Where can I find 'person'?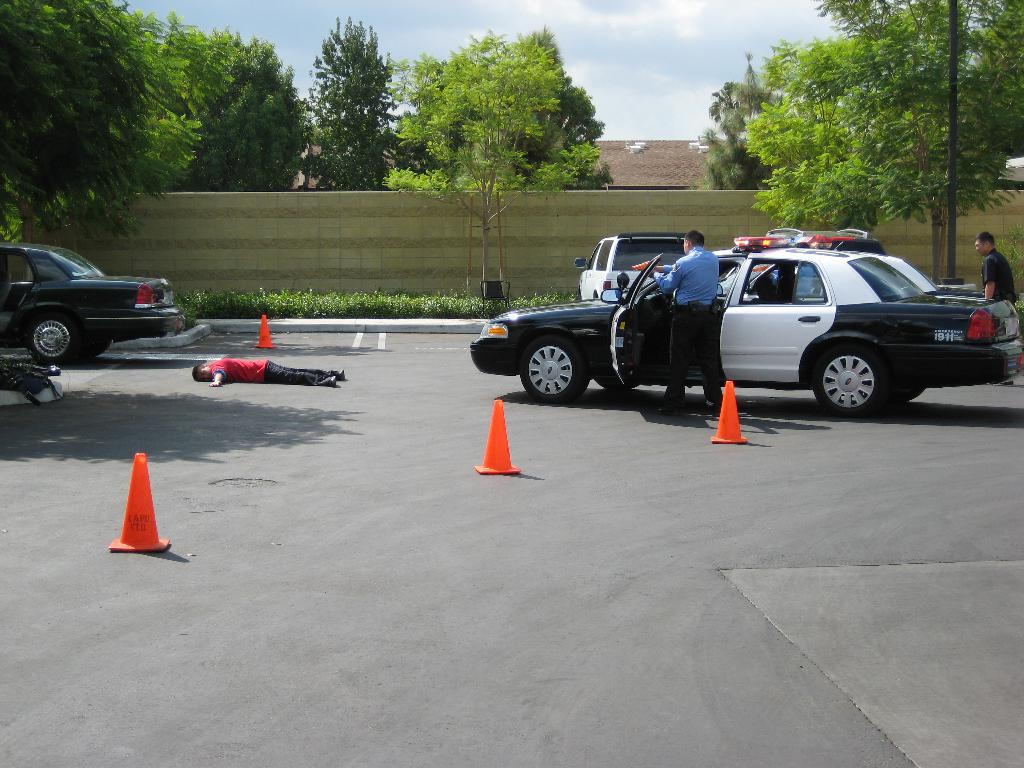
You can find it at select_region(193, 358, 345, 388).
